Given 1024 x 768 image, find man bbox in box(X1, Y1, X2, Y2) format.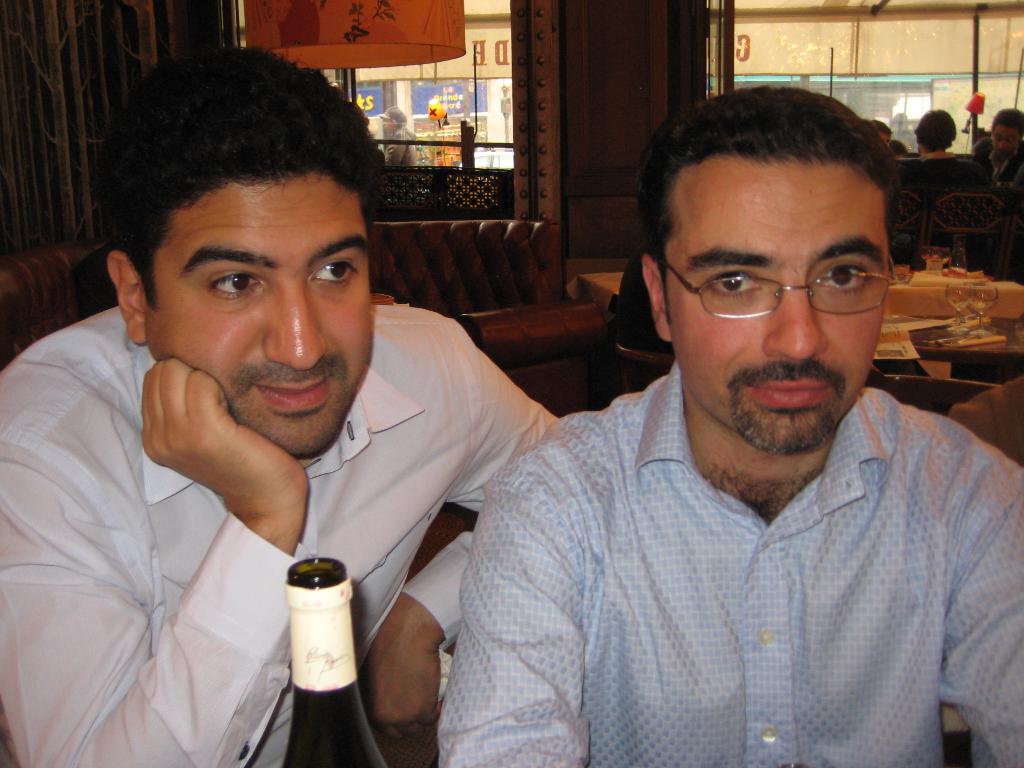
box(0, 44, 561, 767).
